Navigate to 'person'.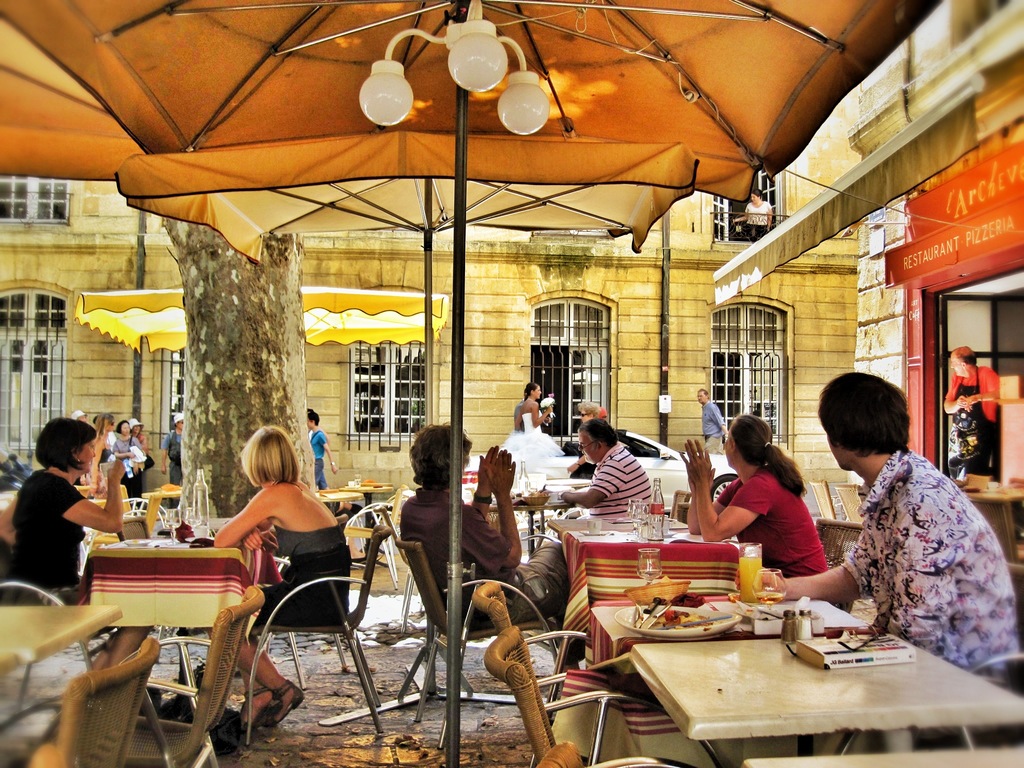
Navigation target: 8/408/121/633.
